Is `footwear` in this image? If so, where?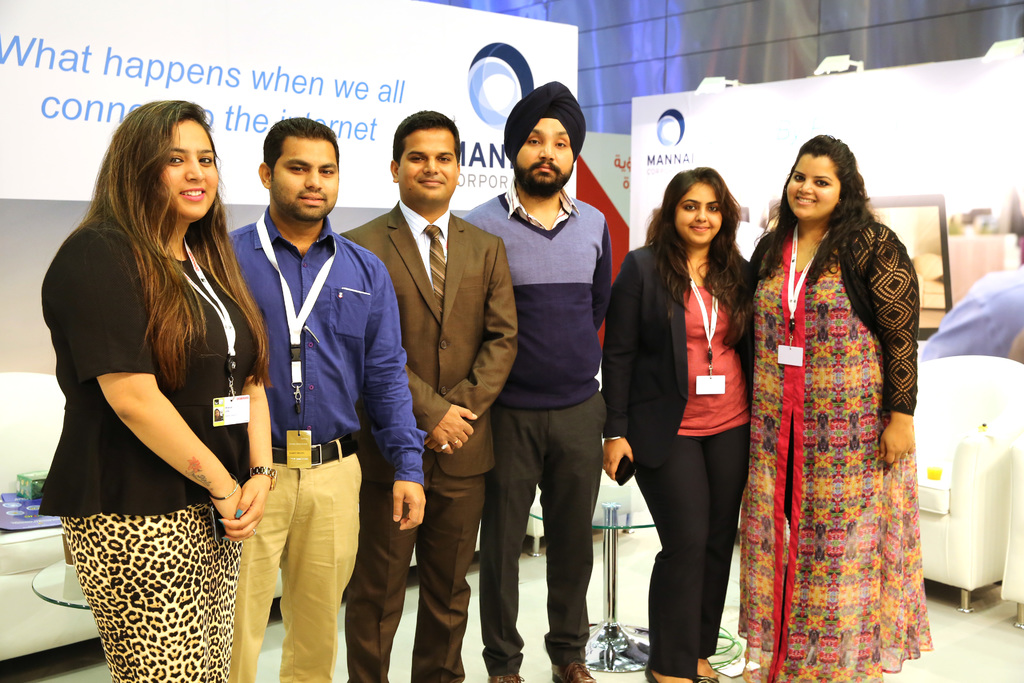
Yes, at 698, 668, 722, 682.
